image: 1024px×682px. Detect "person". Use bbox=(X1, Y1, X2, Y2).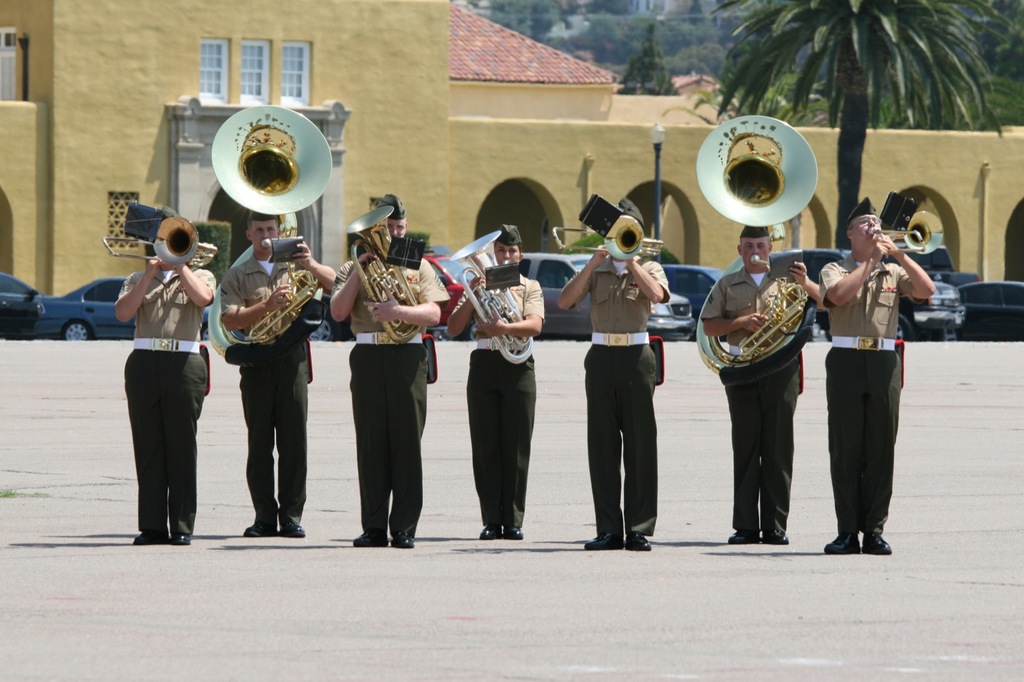
bbox=(701, 219, 821, 545).
